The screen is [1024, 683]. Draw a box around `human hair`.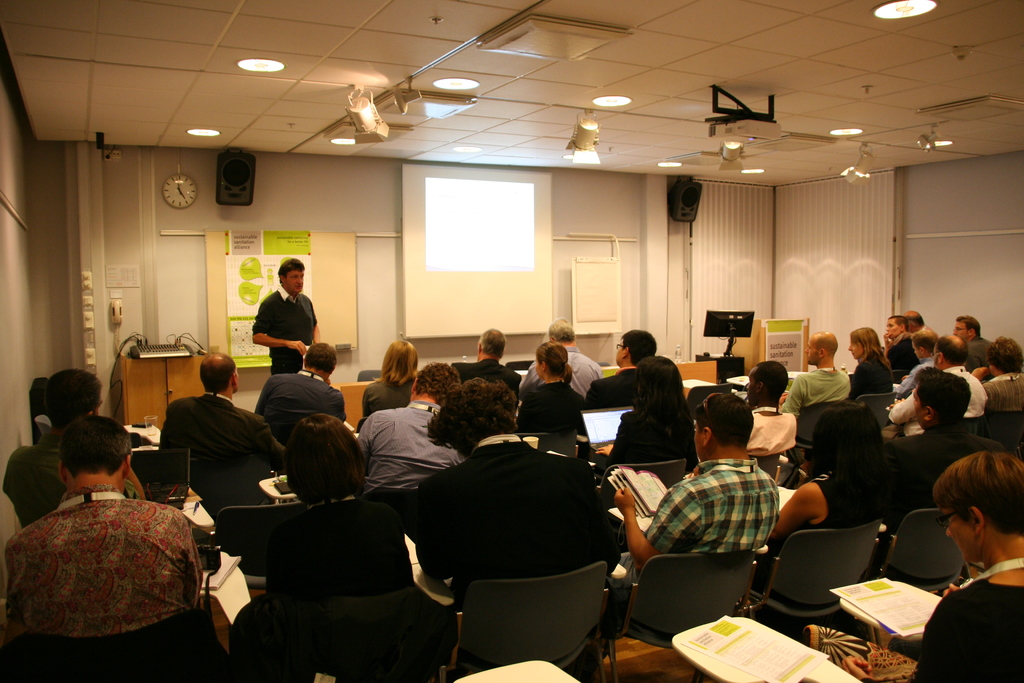
x1=617 y1=324 x2=660 y2=364.
